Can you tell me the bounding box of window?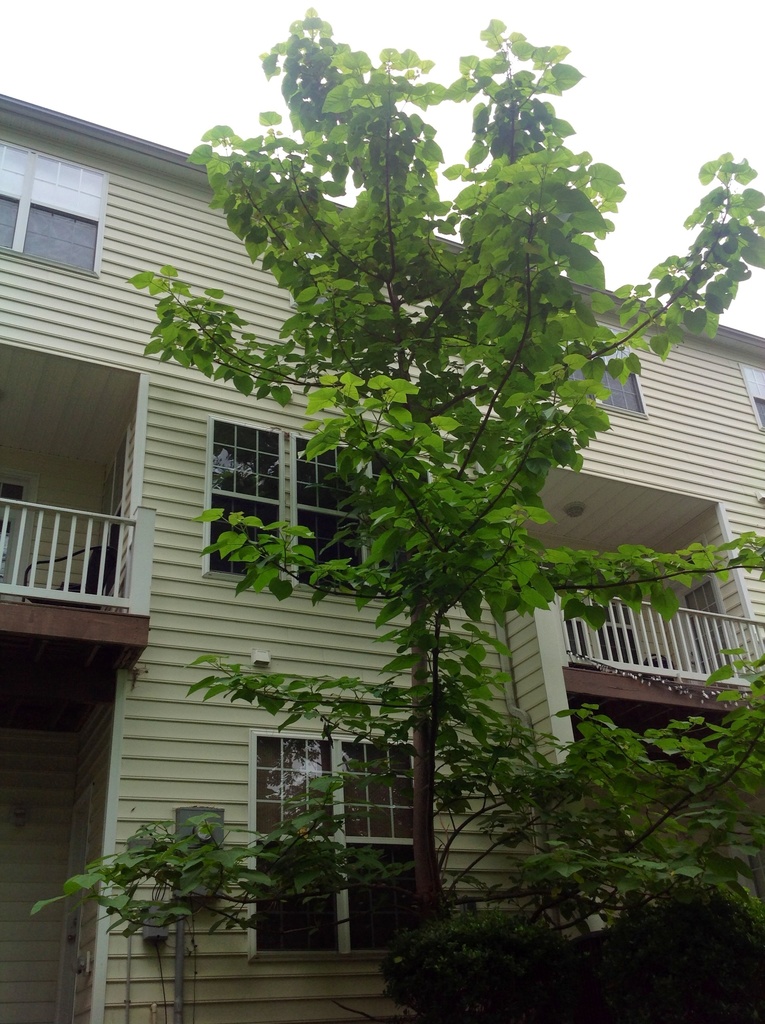
box(239, 739, 472, 961).
